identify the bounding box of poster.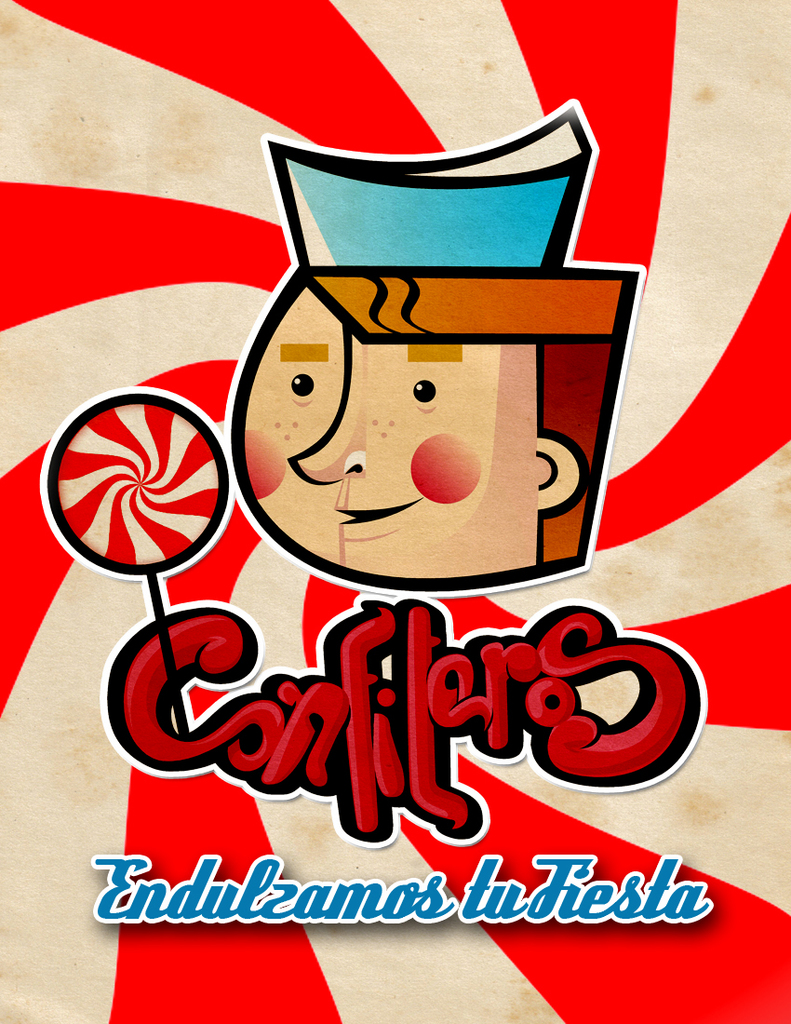
left=0, top=0, right=790, bottom=1023.
